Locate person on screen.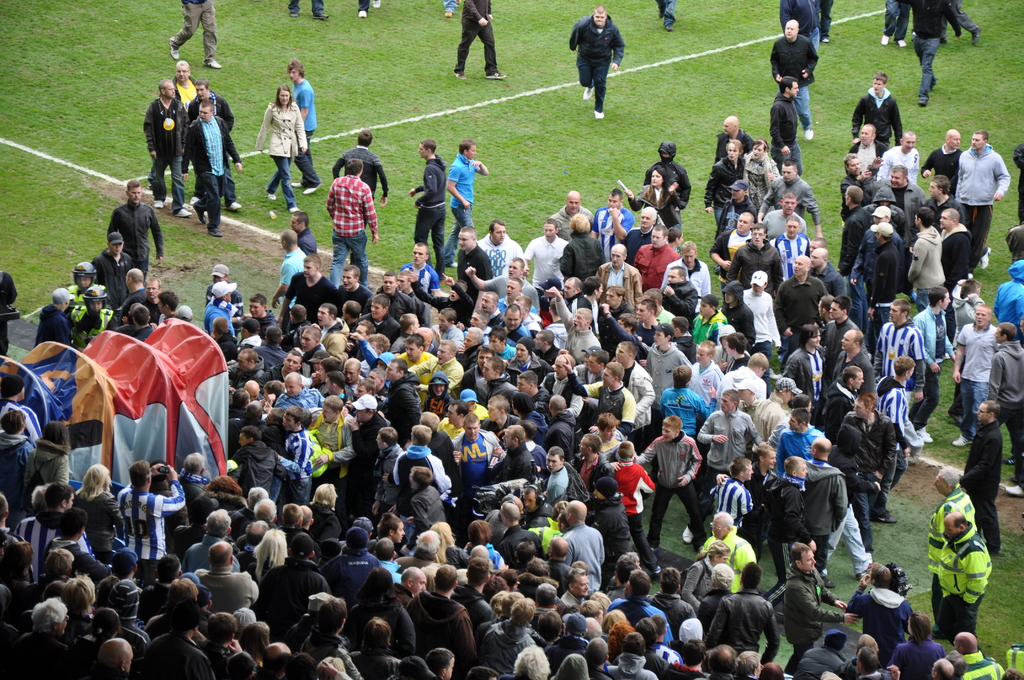
On screen at l=819, t=0, r=831, b=43.
